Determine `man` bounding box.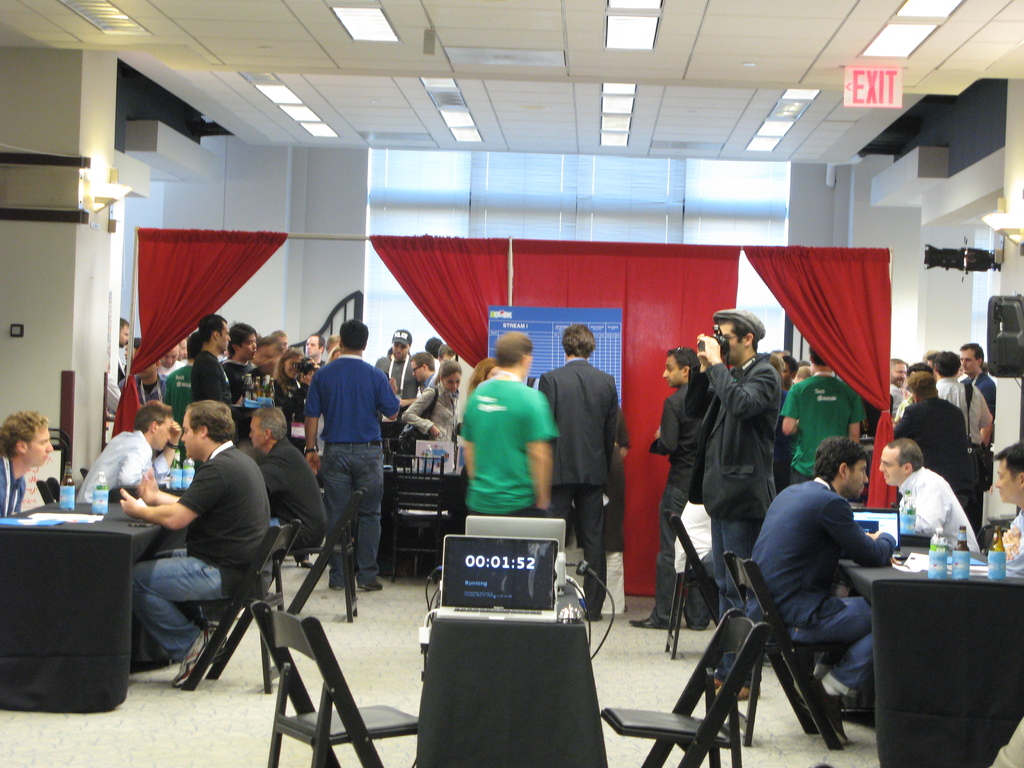
Determined: BBox(107, 316, 124, 374).
